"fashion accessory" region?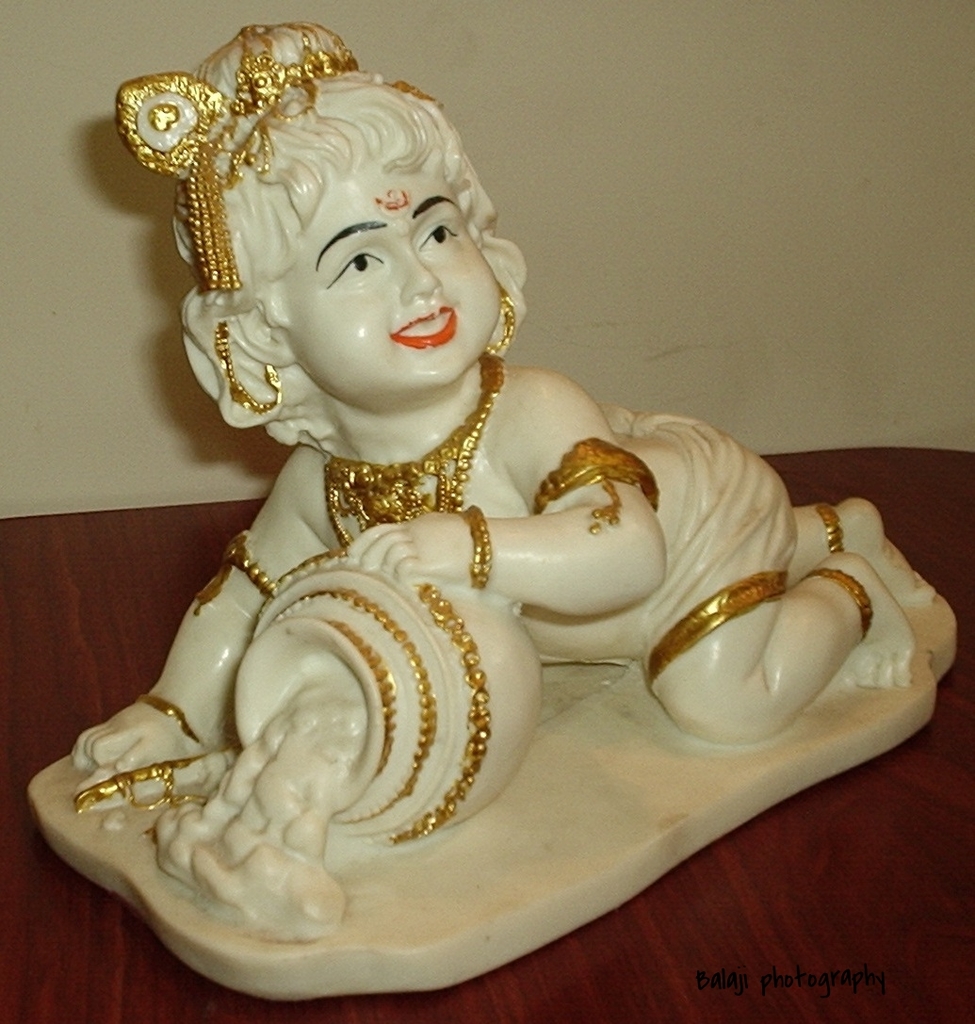
[74,693,205,847]
